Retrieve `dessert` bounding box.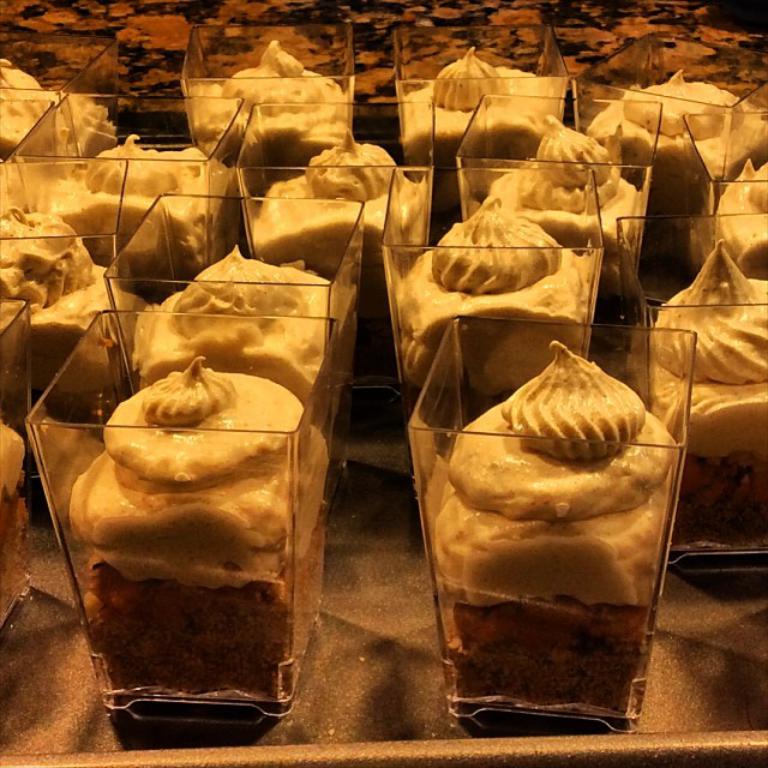
Bounding box: [left=71, top=126, right=214, bottom=251].
